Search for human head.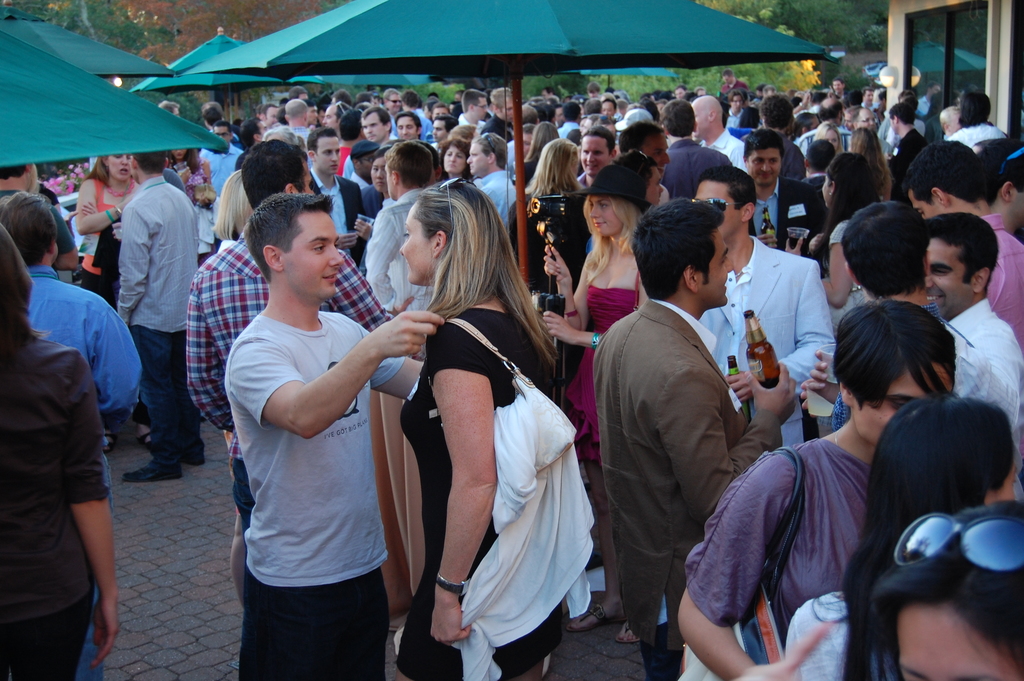
Found at <box>819,148,873,209</box>.
